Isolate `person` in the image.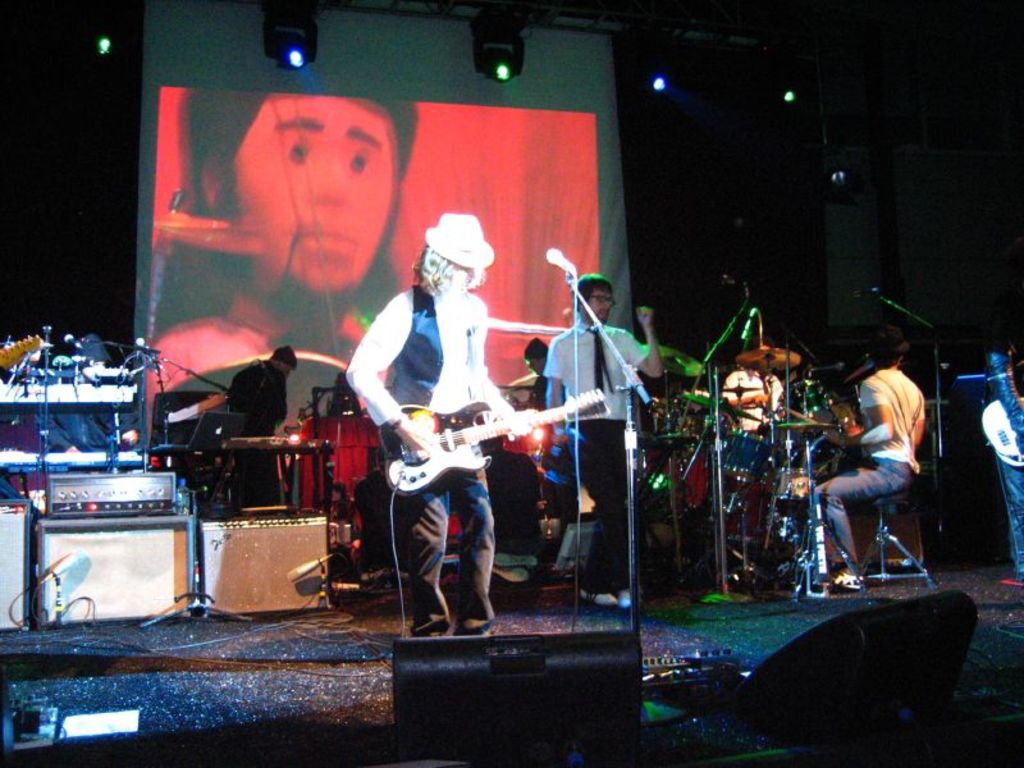
Isolated region: 724,334,787,443.
